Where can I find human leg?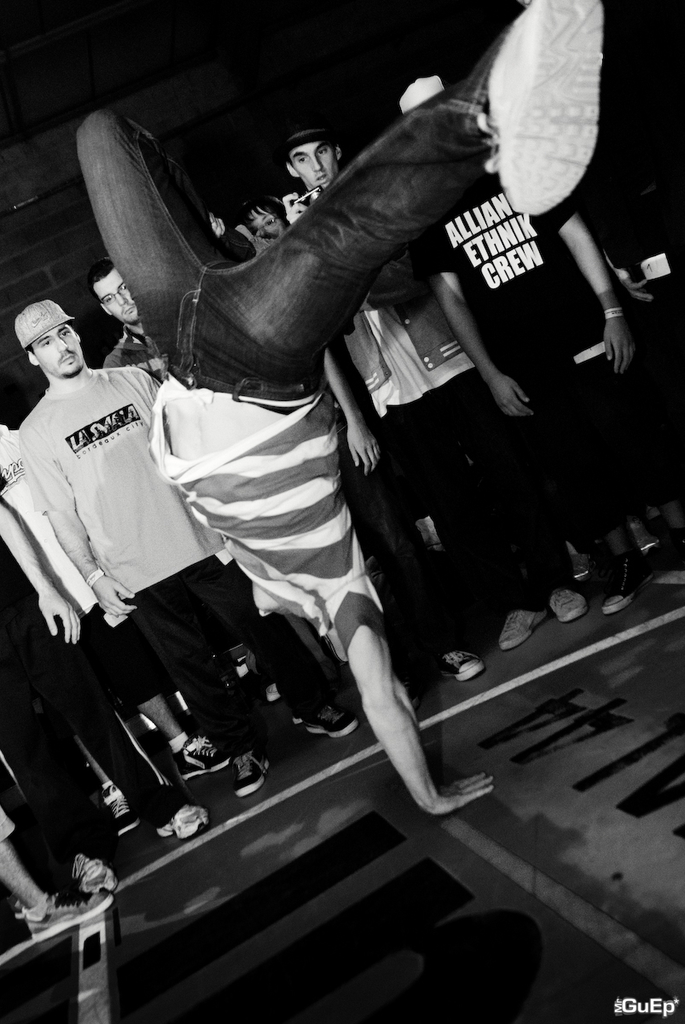
You can find it at l=79, t=117, r=218, b=381.
